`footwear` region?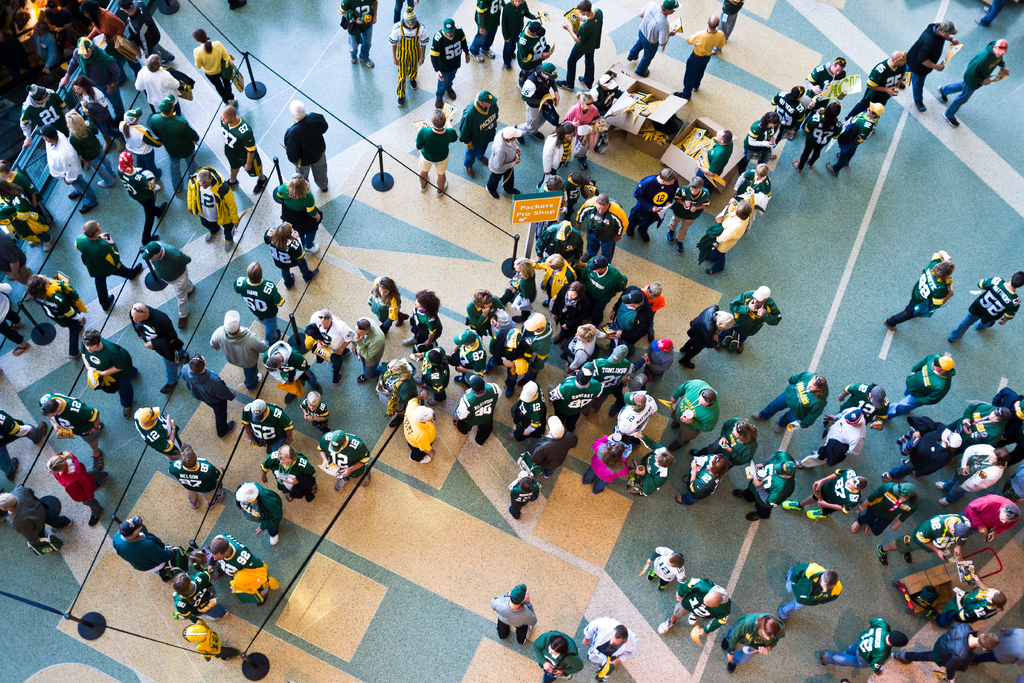
906 553 912 565
